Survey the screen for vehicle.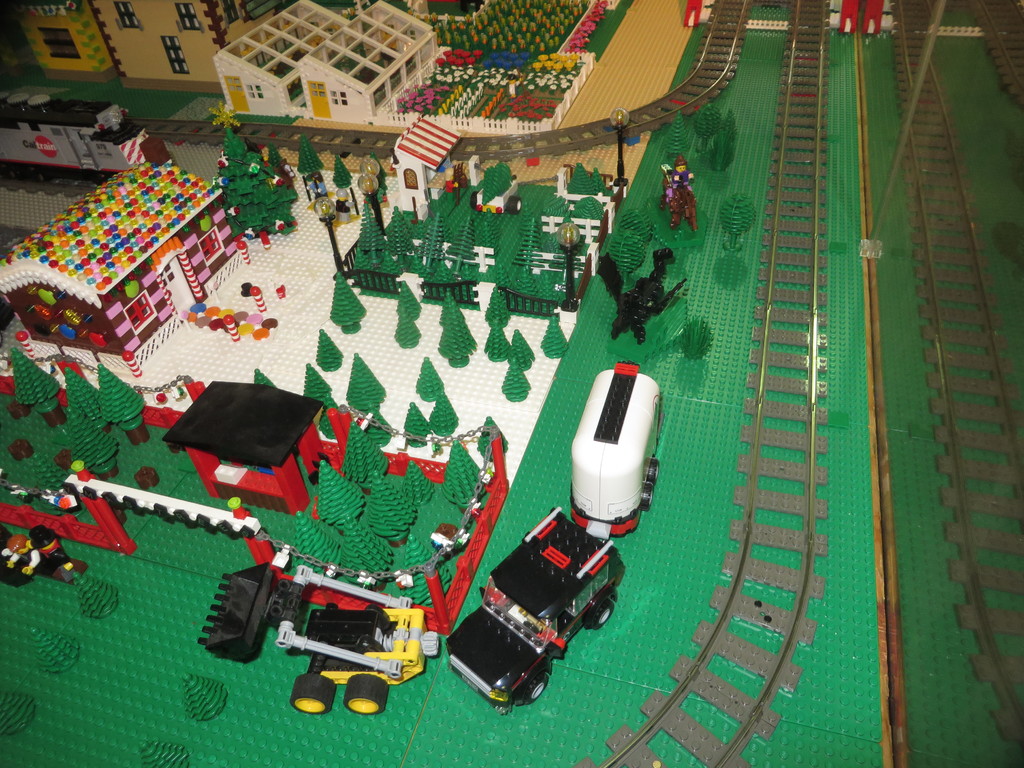
Survey found: 435/479/627/702.
